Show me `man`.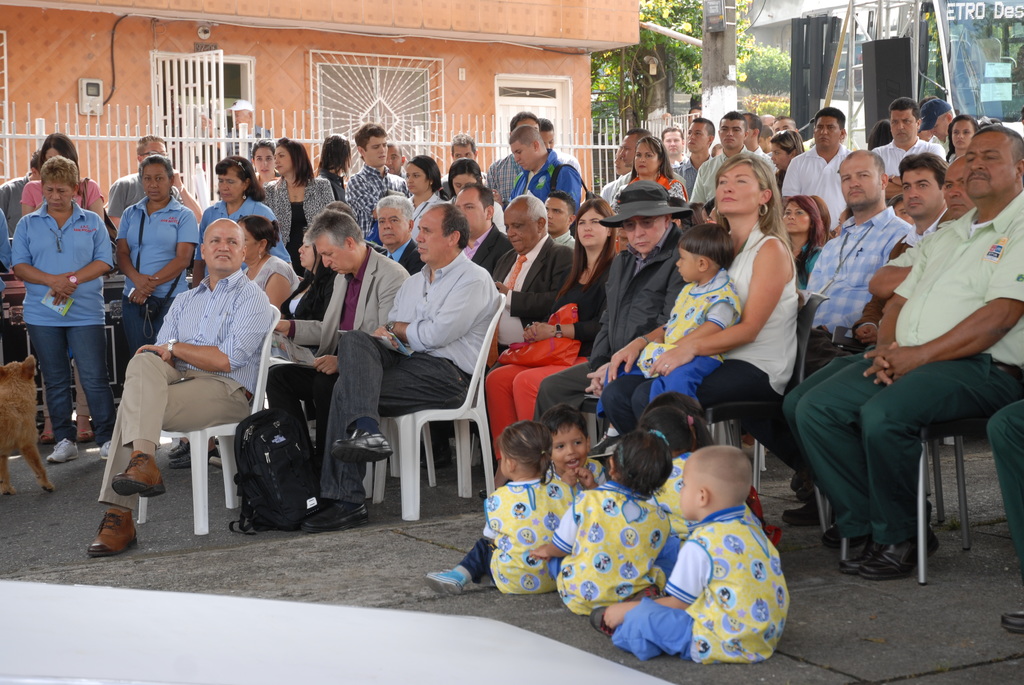
`man` is here: [870, 95, 949, 176].
